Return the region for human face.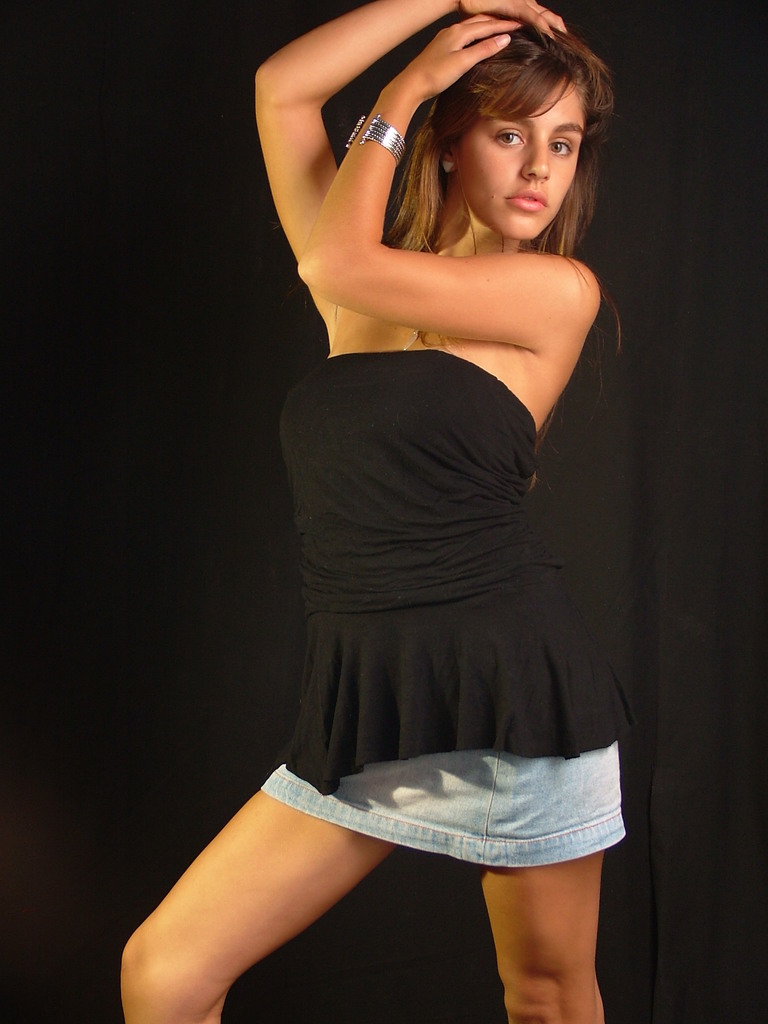
<box>457,77,589,244</box>.
